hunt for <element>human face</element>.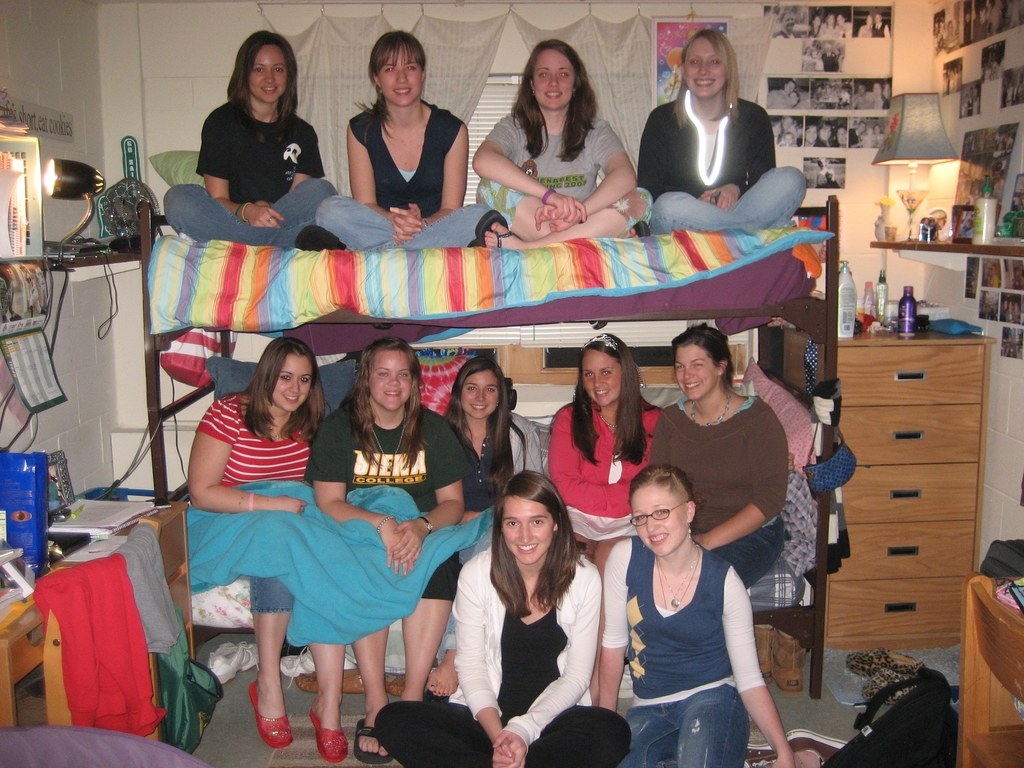
Hunted down at (687,36,729,98).
